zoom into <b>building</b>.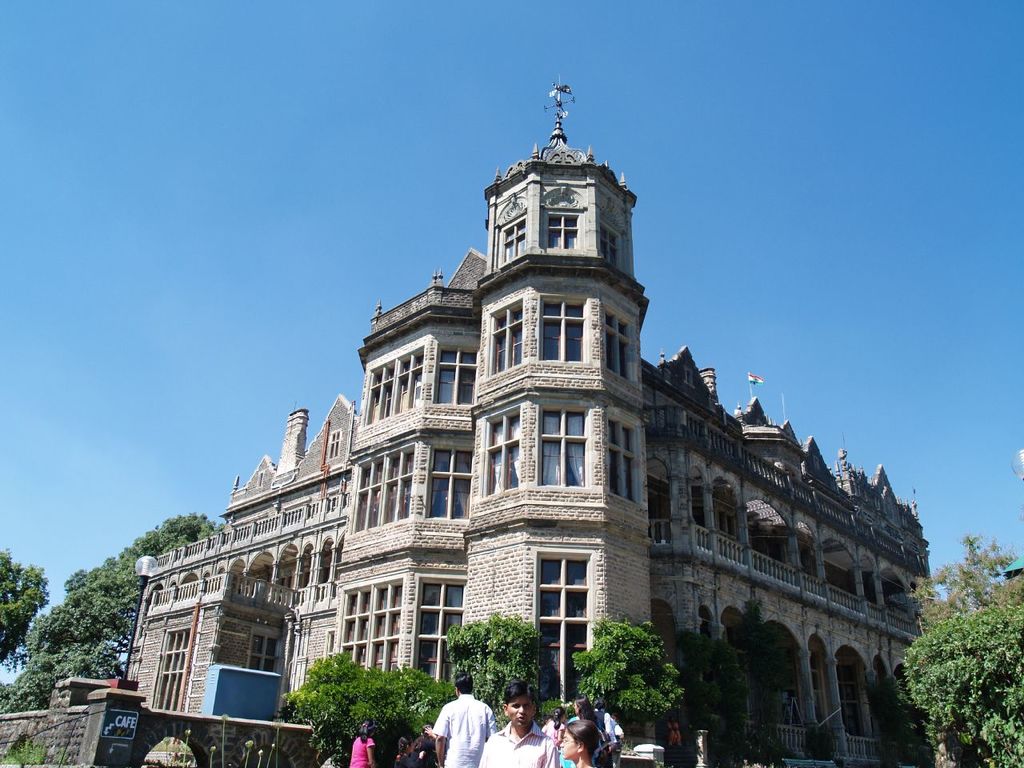
Zoom target: (118, 70, 945, 767).
